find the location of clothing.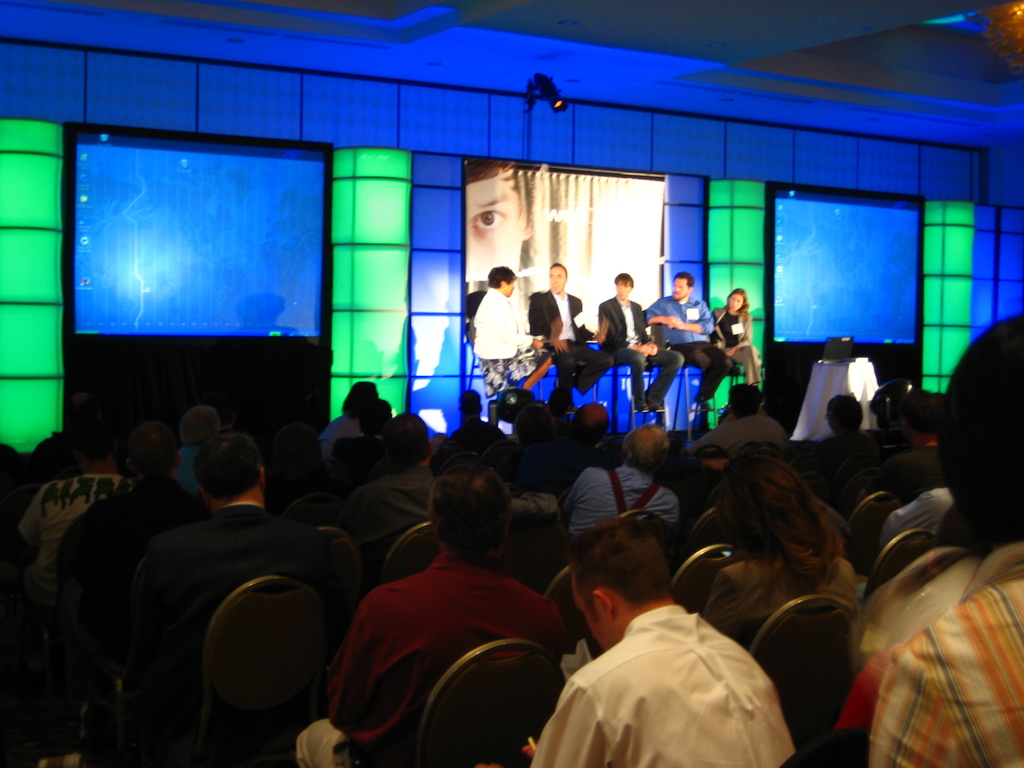
Location: x1=528 y1=292 x2=613 y2=406.
